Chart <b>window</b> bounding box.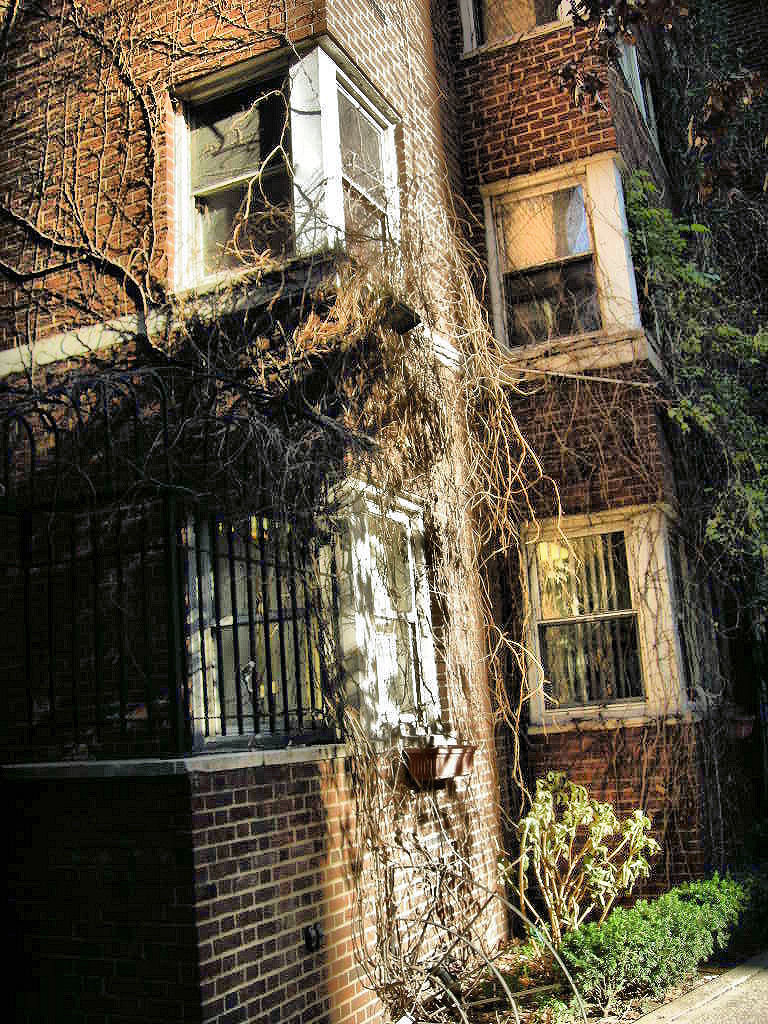
Charted: <bbox>528, 489, 673, 719</bbox>.
